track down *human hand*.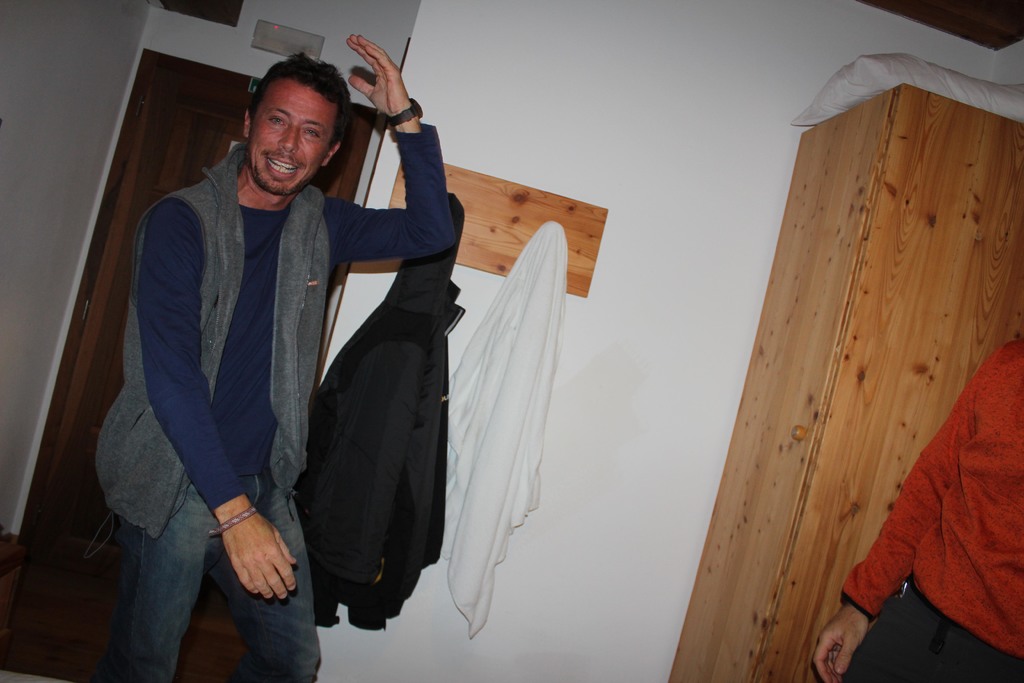
Tracked to <box>346,34,413,119</box>.
